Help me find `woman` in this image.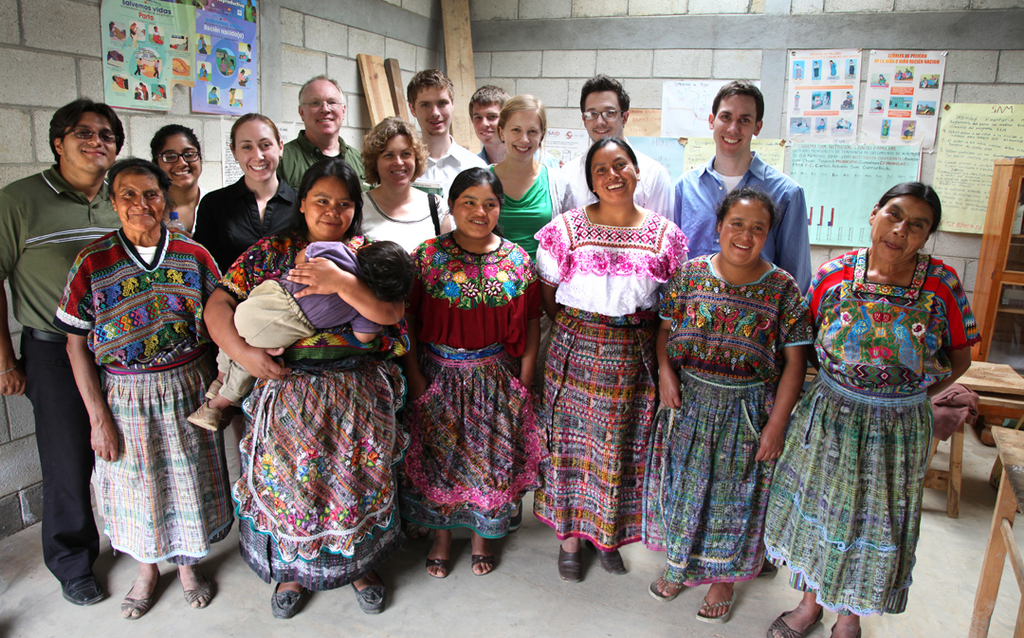
Found it: Rect(351, 116, 457, 260).
